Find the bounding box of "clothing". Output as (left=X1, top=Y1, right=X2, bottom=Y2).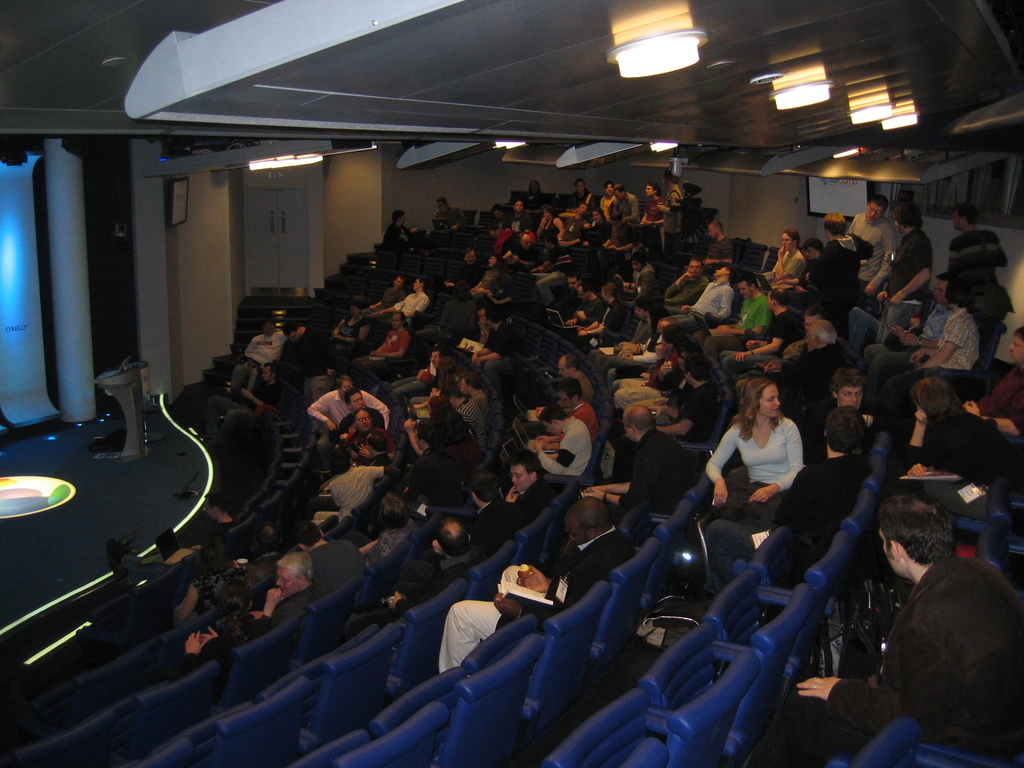
(left=867, top=225, right=936, bottom=333).
